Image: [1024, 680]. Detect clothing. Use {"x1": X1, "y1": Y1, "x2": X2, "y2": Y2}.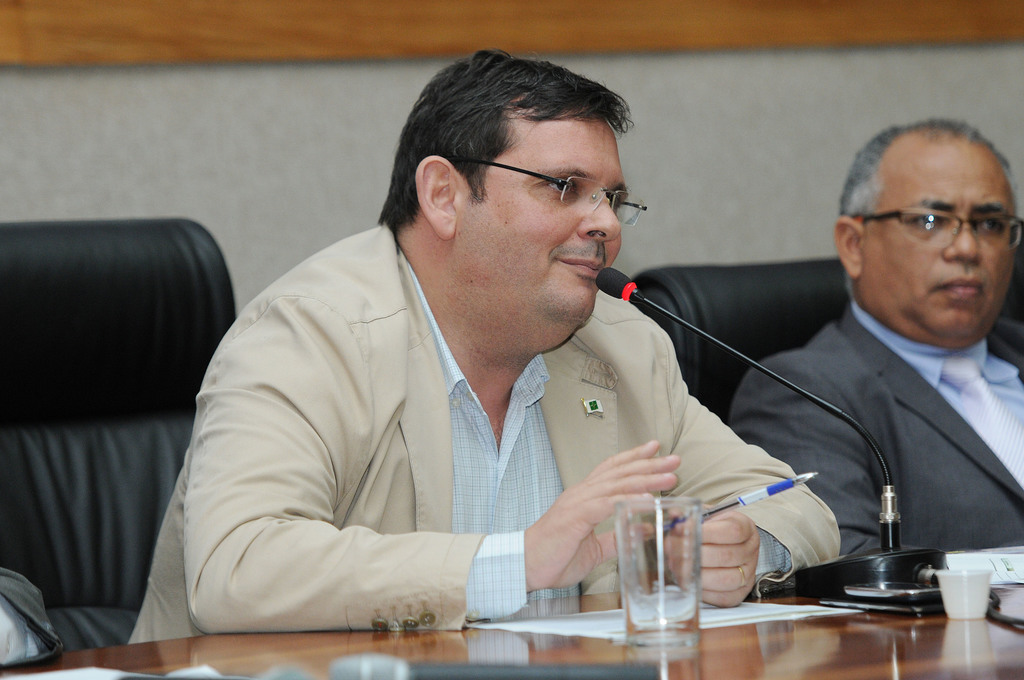
{"x1": 145, "y1": 224, "x2": 787, "y2": 635}.
